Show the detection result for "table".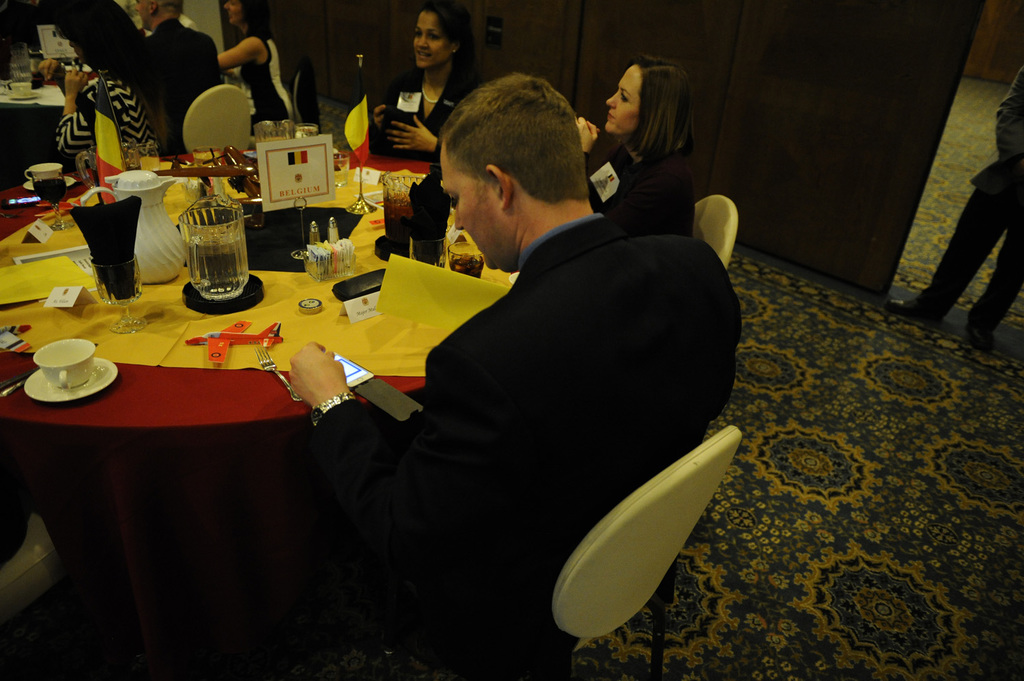
0, 149, 522, 456.
